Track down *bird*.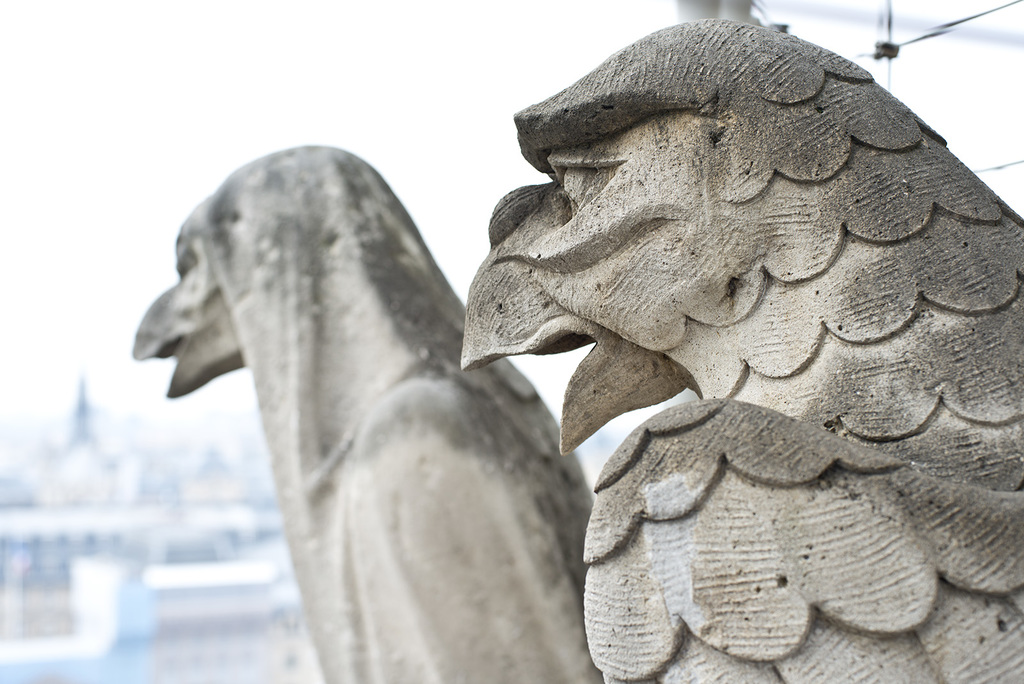
Tracked to <region>459, 17, 1023, 683</region>.
